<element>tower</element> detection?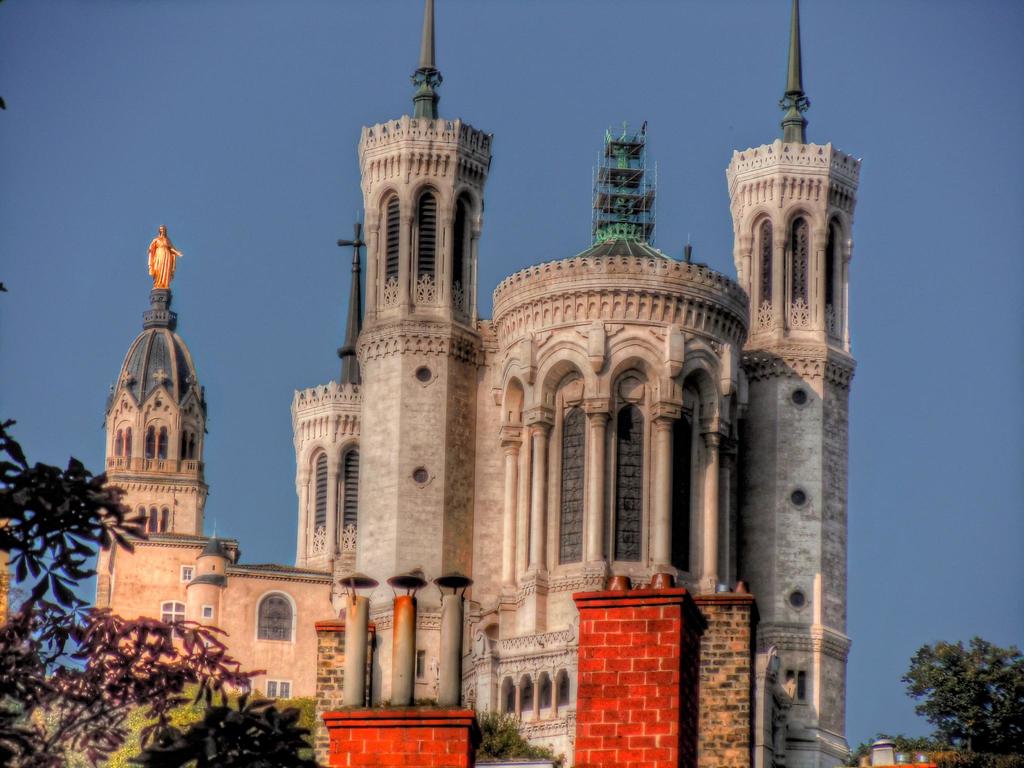
locate(726, 0, 871, 767)
